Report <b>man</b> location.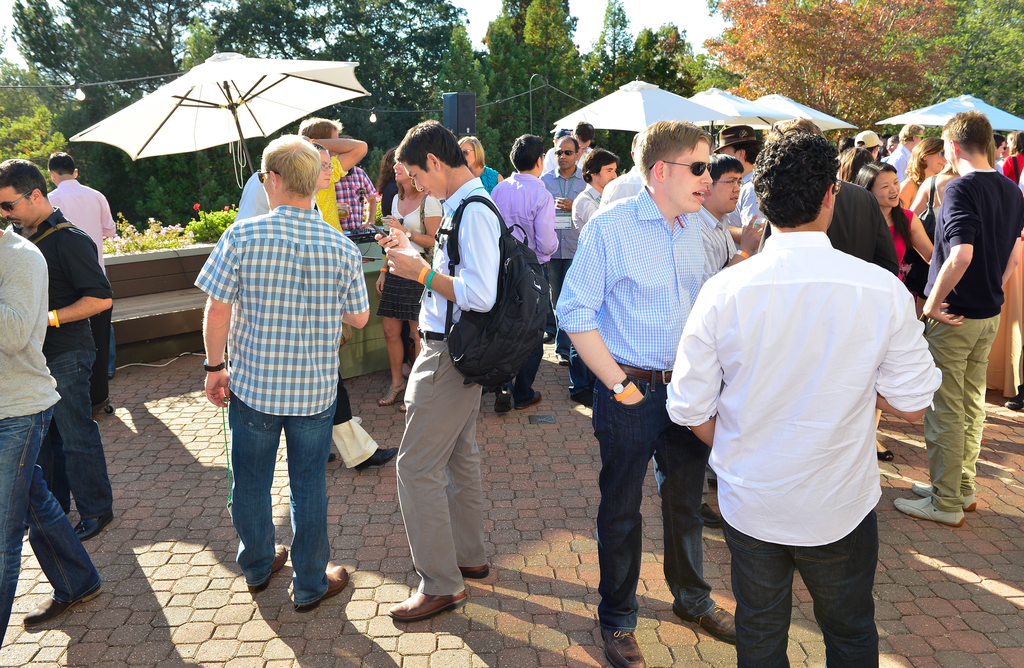
Report: Rect(543, 123, 600, 175).
